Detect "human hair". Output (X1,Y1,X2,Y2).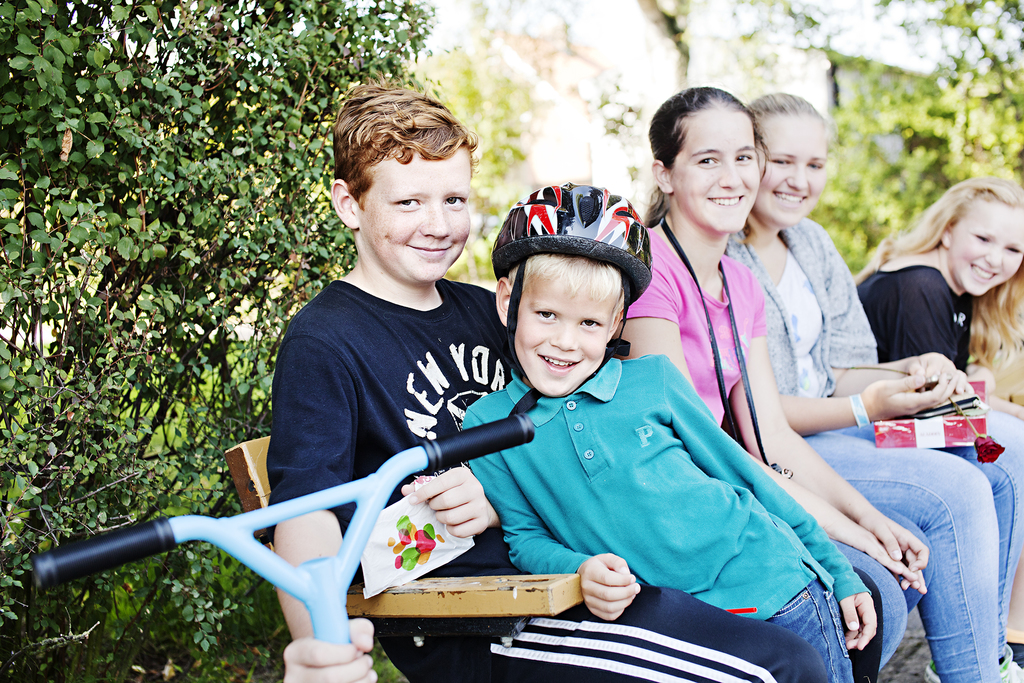
(893,172,1016,315).
